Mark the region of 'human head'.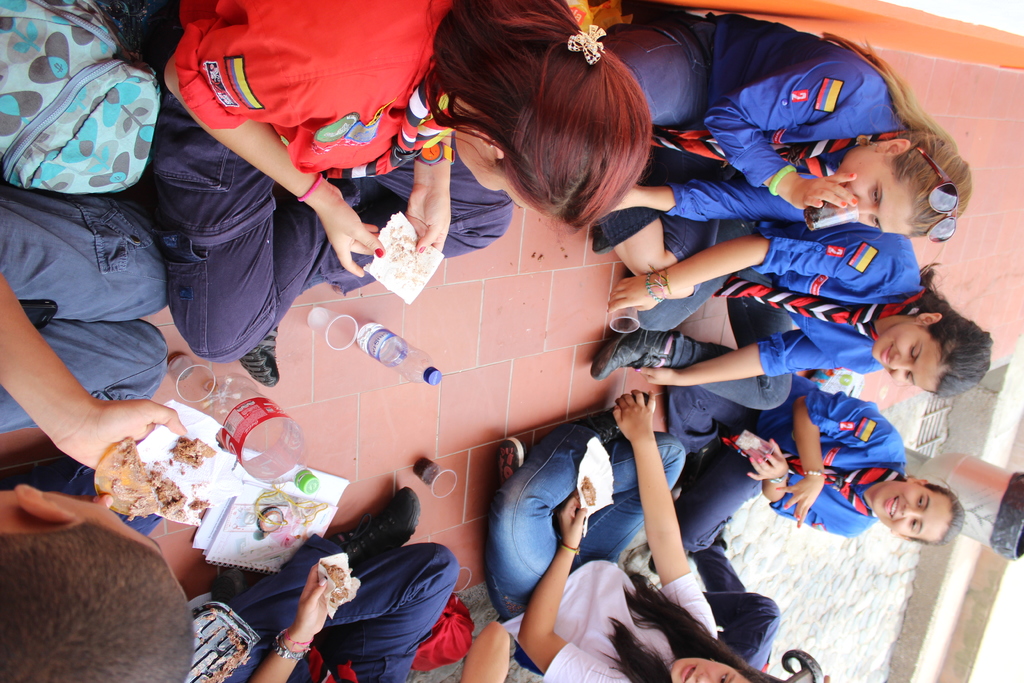
Region: <box>670,660,765,682</box>.
